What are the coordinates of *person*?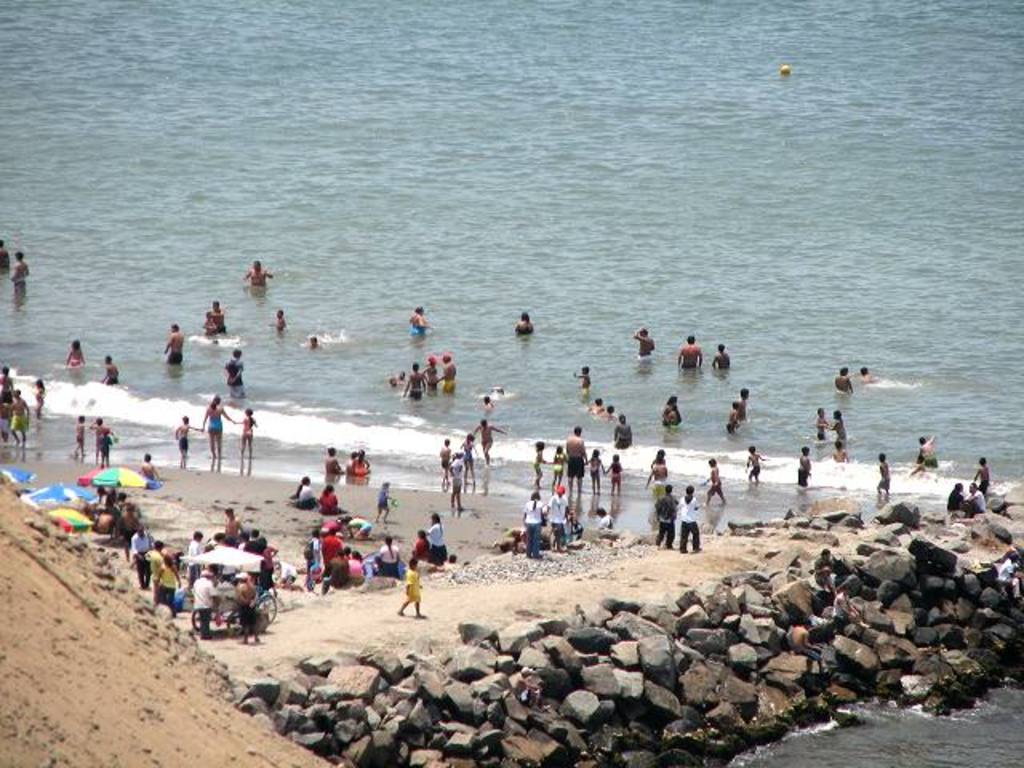
select_region(664, 406, 685, 427).
